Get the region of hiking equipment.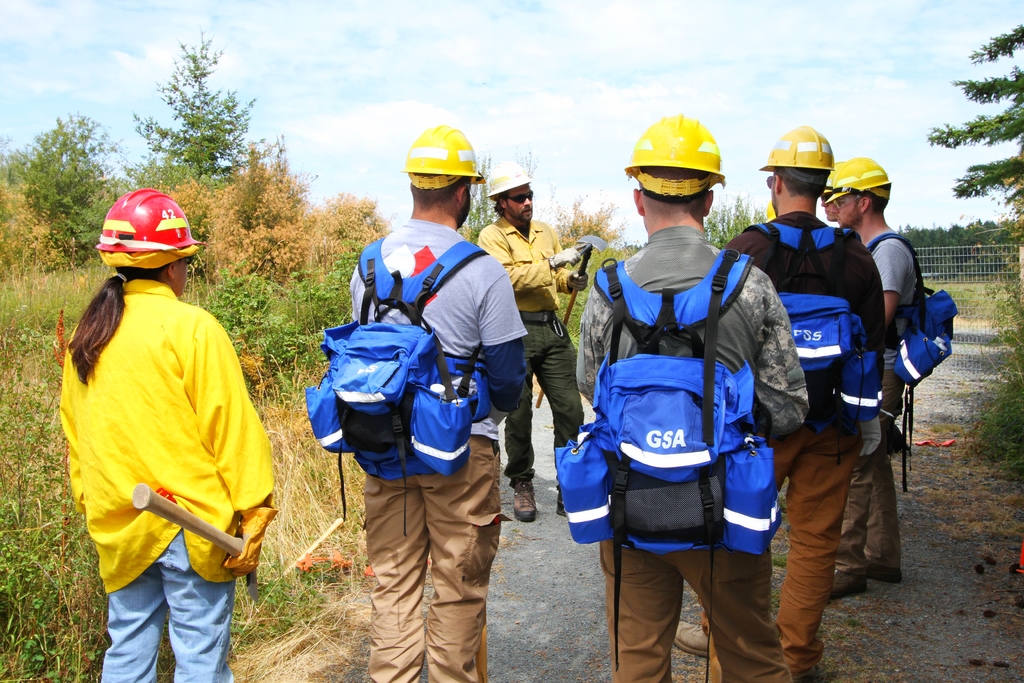
x1=824, y1=155, x2=900, y2=204.
